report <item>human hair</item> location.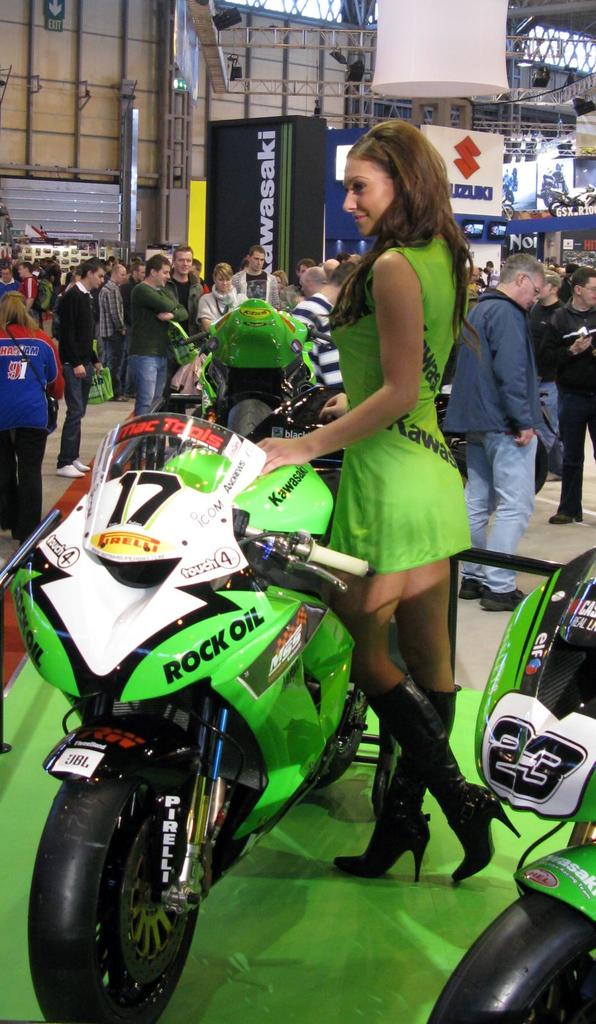
Report: bbox(213, 263, 235, 282).
